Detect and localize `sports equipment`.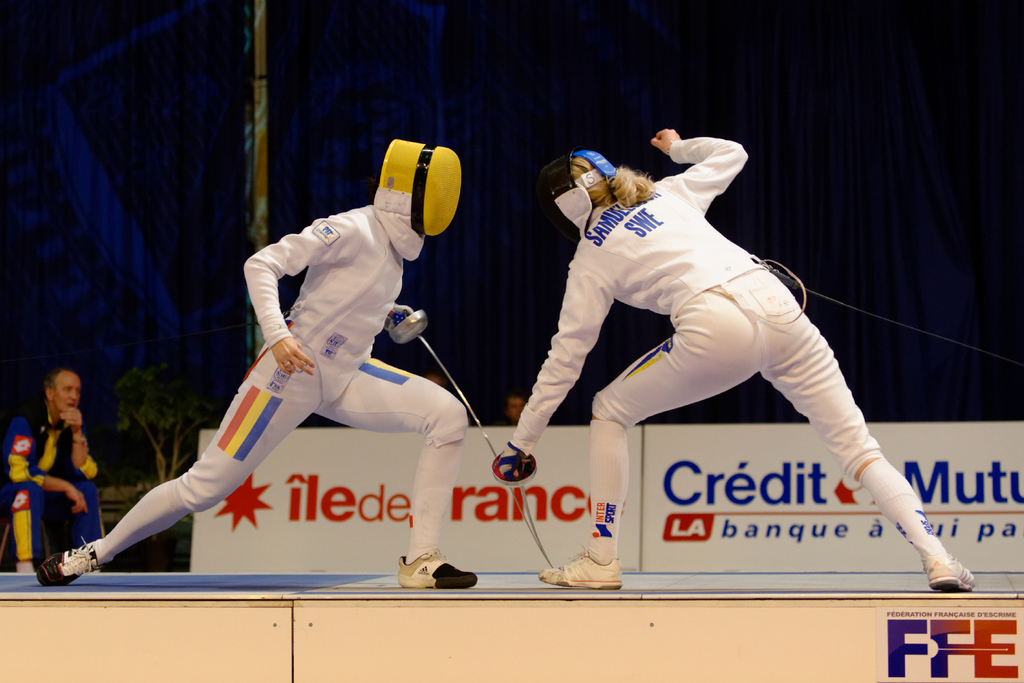
Localized at (x1=380, y1=303, x2=557, y2=568).
